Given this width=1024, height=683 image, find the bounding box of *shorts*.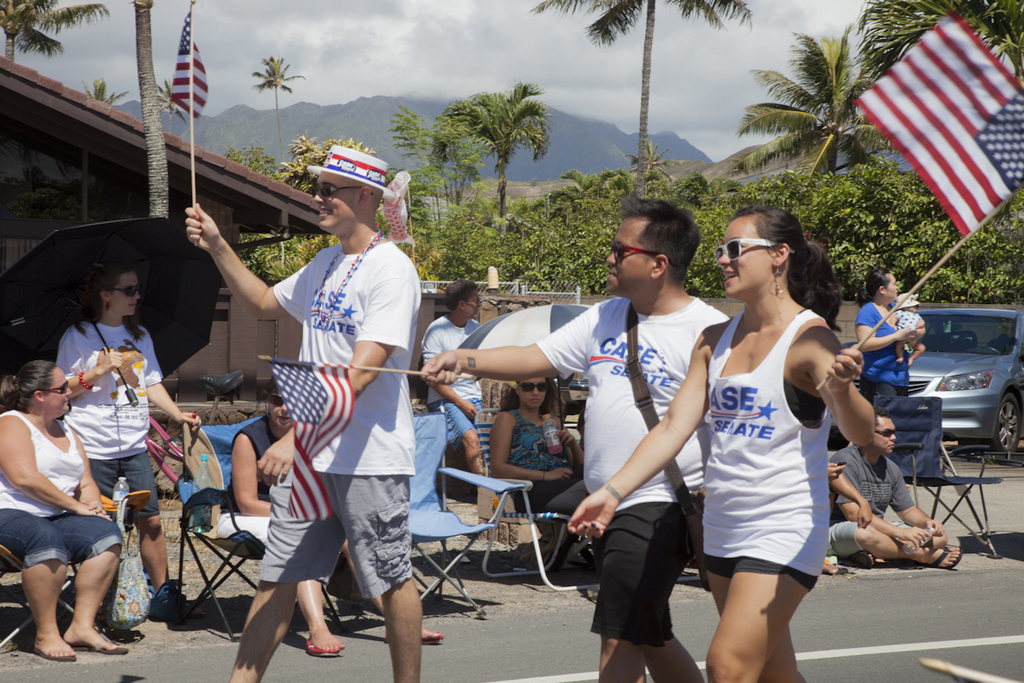
detection(424, 400, 487, 446).
